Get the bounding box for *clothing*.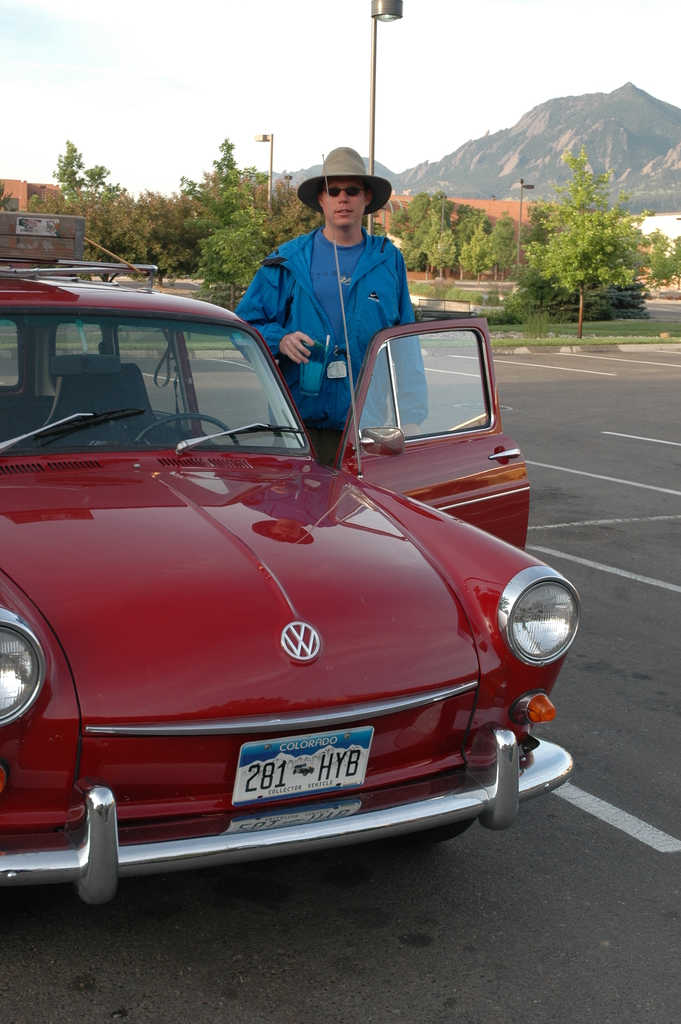
(240,147,421,433).
